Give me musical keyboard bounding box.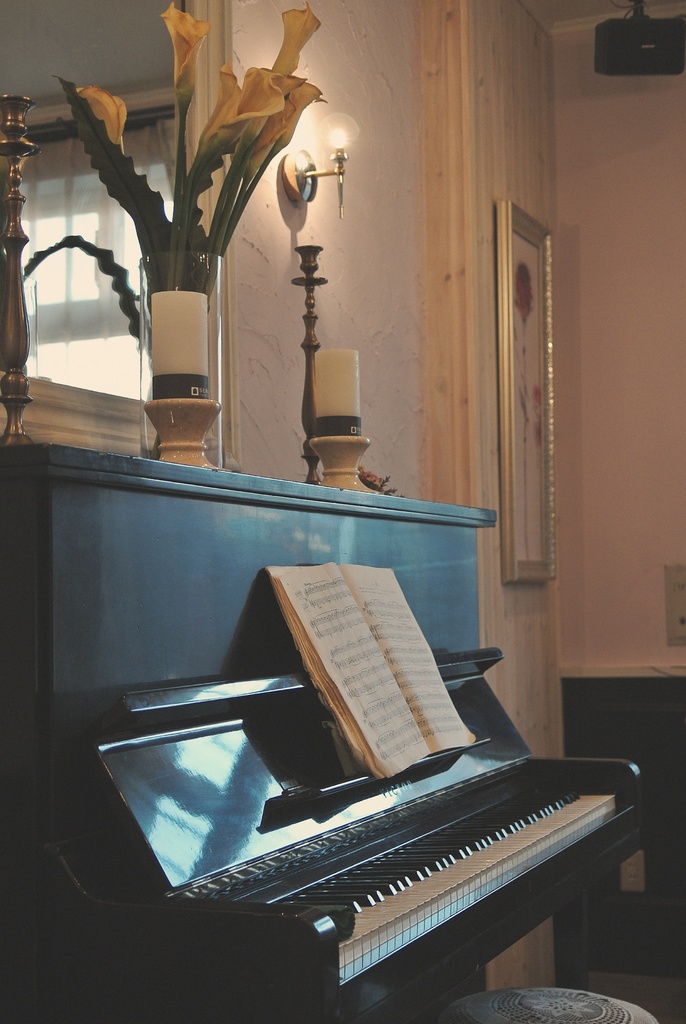
x1=152, y1=745, x2=646, y2=996.
